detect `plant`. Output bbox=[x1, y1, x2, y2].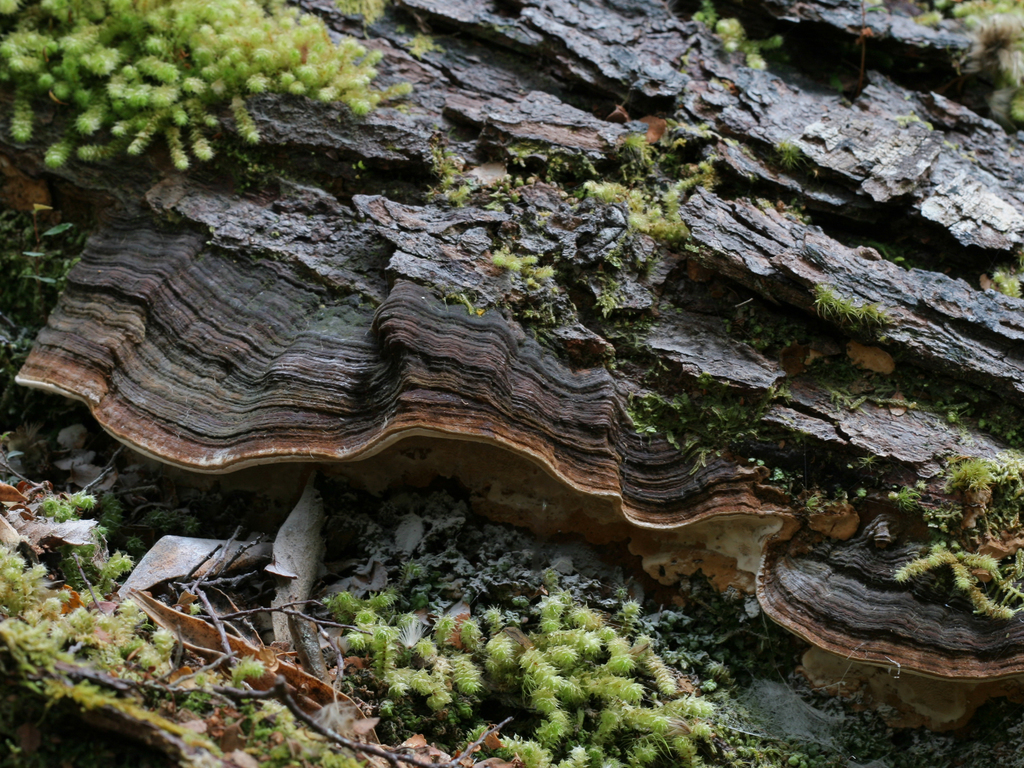
bbox=[451, 0, 780, 339].
